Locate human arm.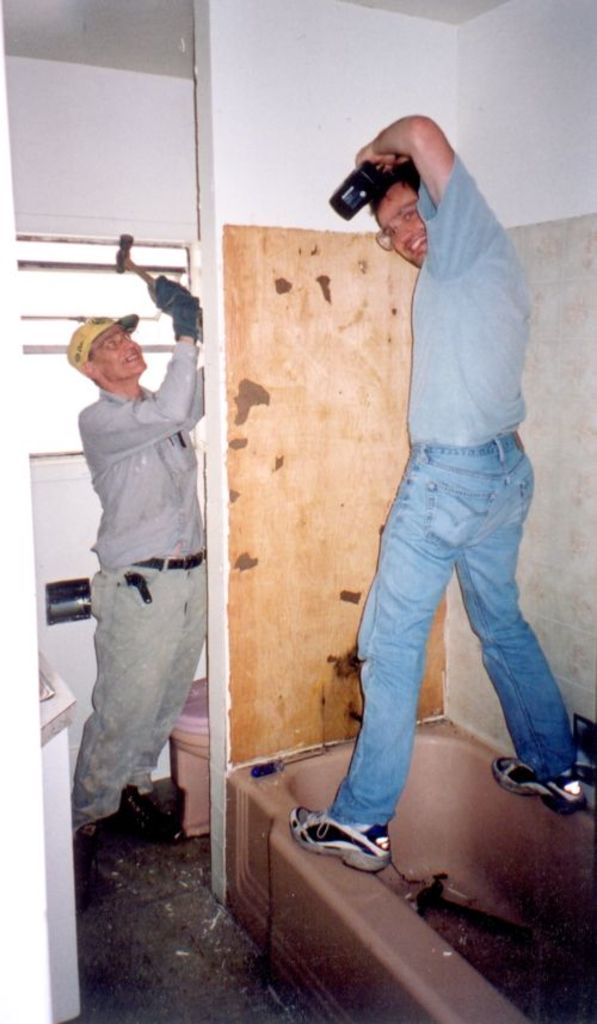
Bounding box: 356/118/499/255.
